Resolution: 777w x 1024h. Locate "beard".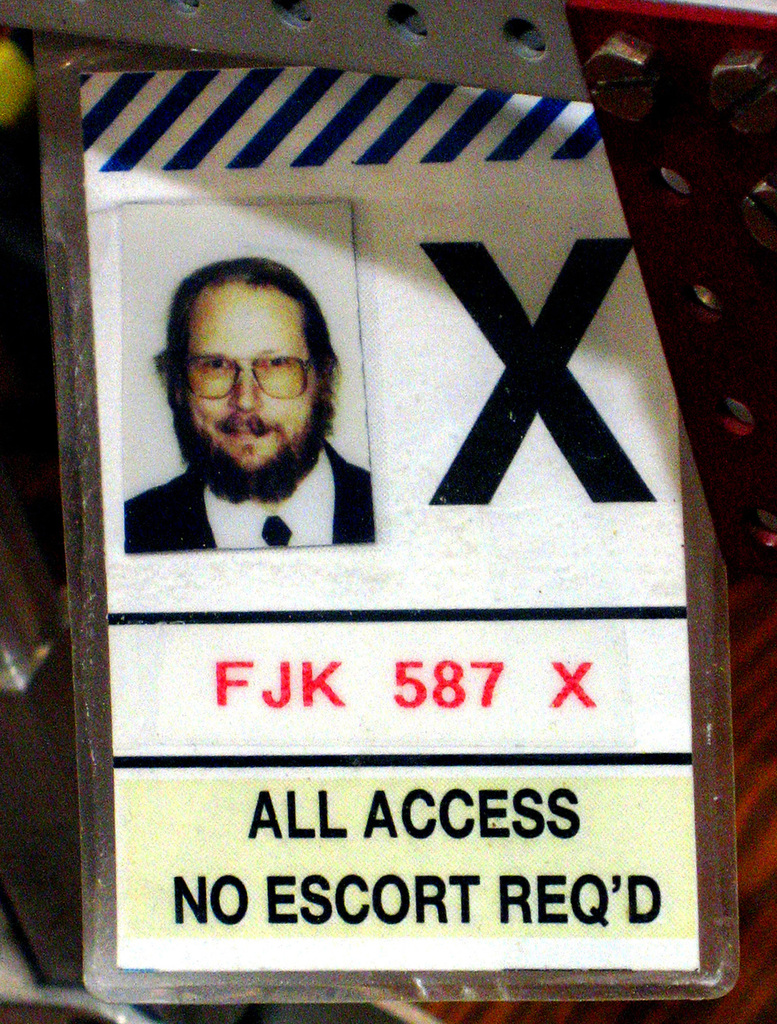
region(172, 386, 335, 504).
